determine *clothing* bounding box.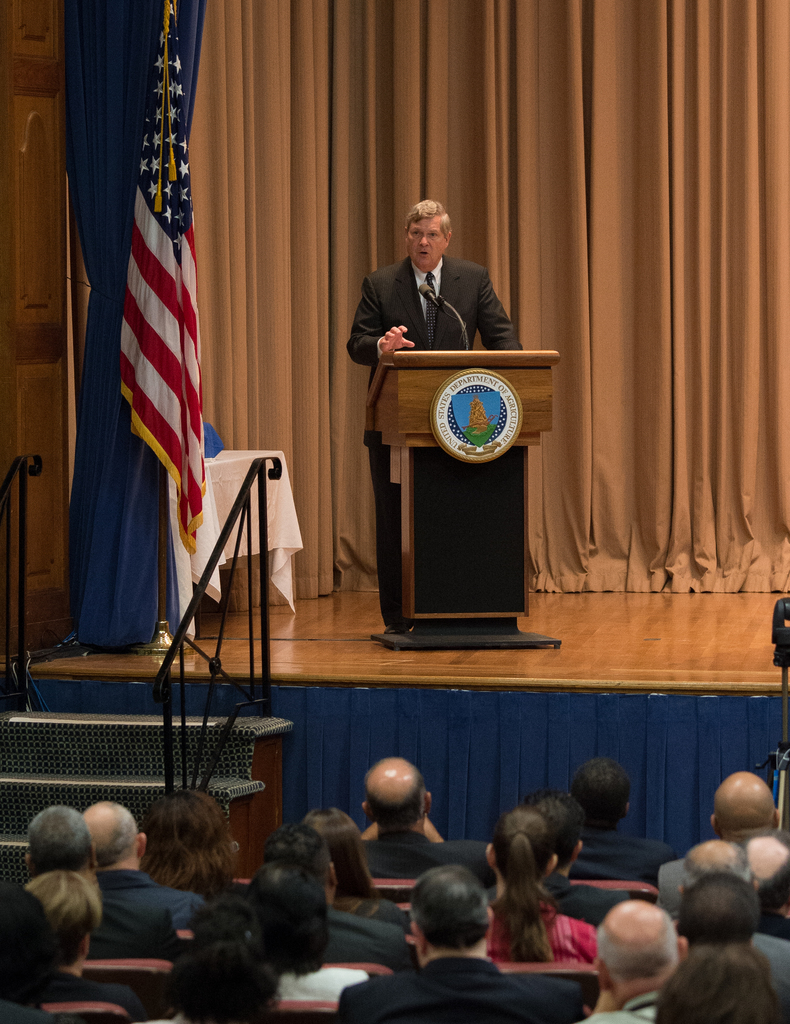
Determined: l=345, t=255, r=523, b=630.
